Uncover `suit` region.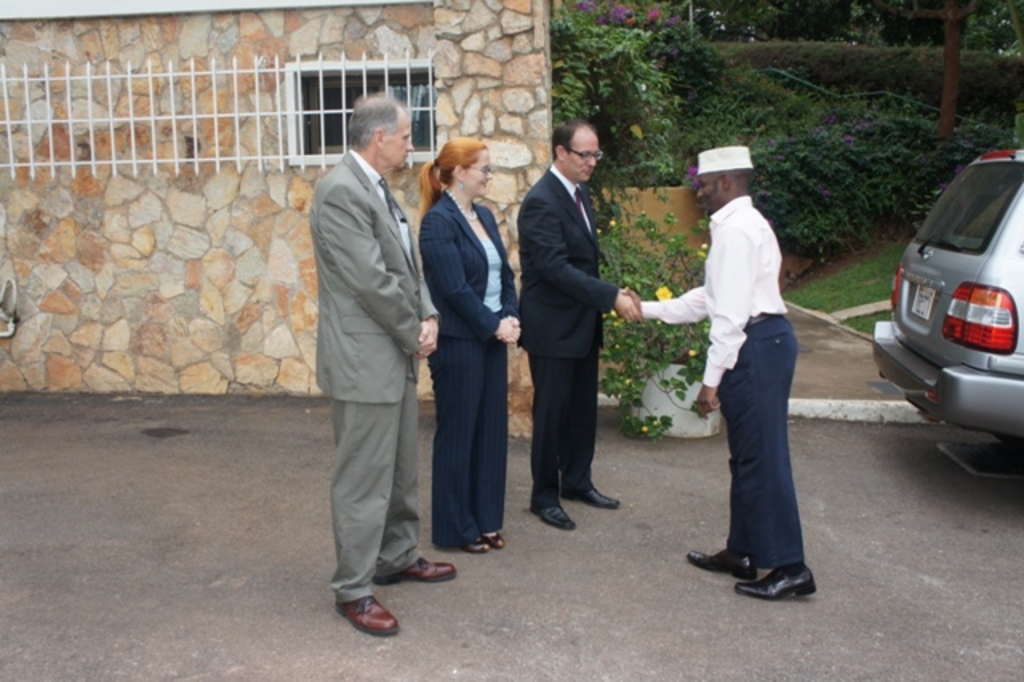
Uncovered: Rect(416, 192, 515, 546).
